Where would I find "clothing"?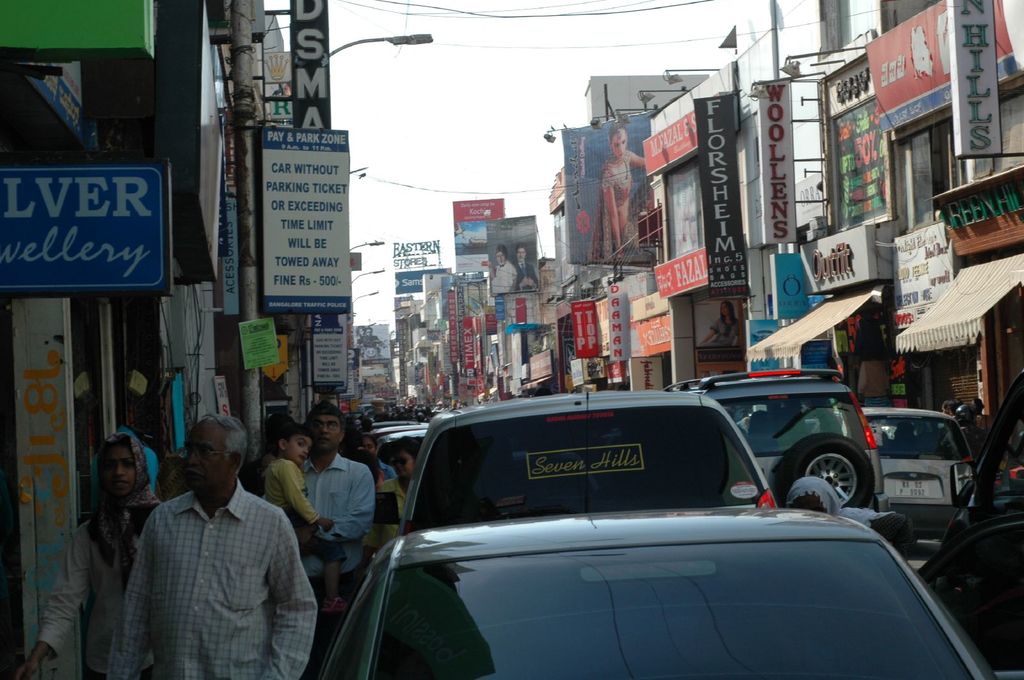
At 36,432,159,679.
